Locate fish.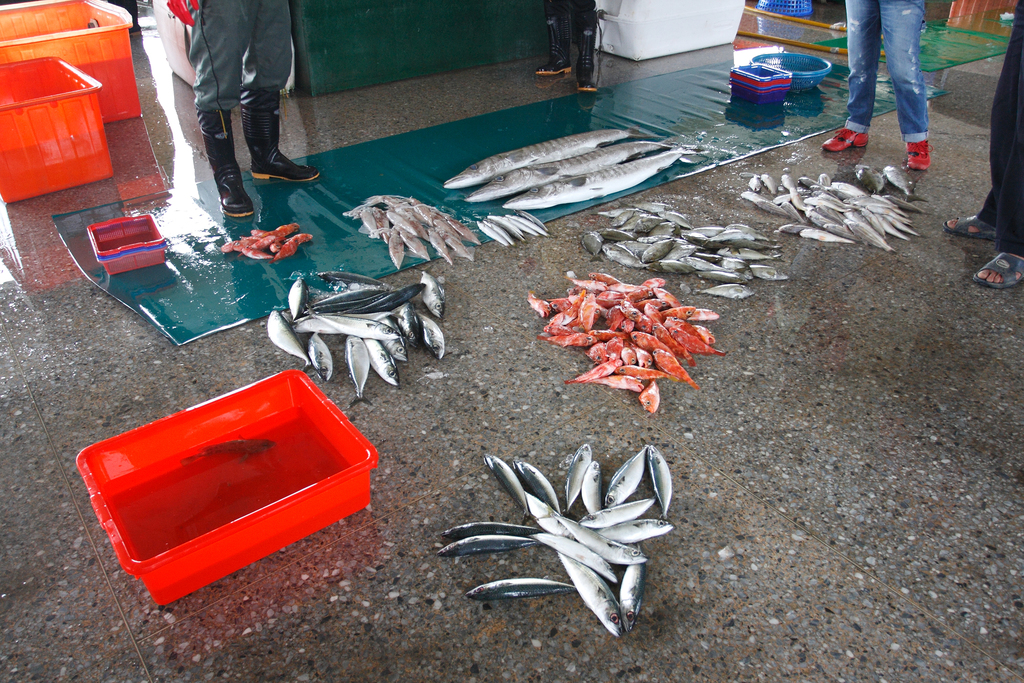
Bounding box: rect(314, 270, 388, 291).
